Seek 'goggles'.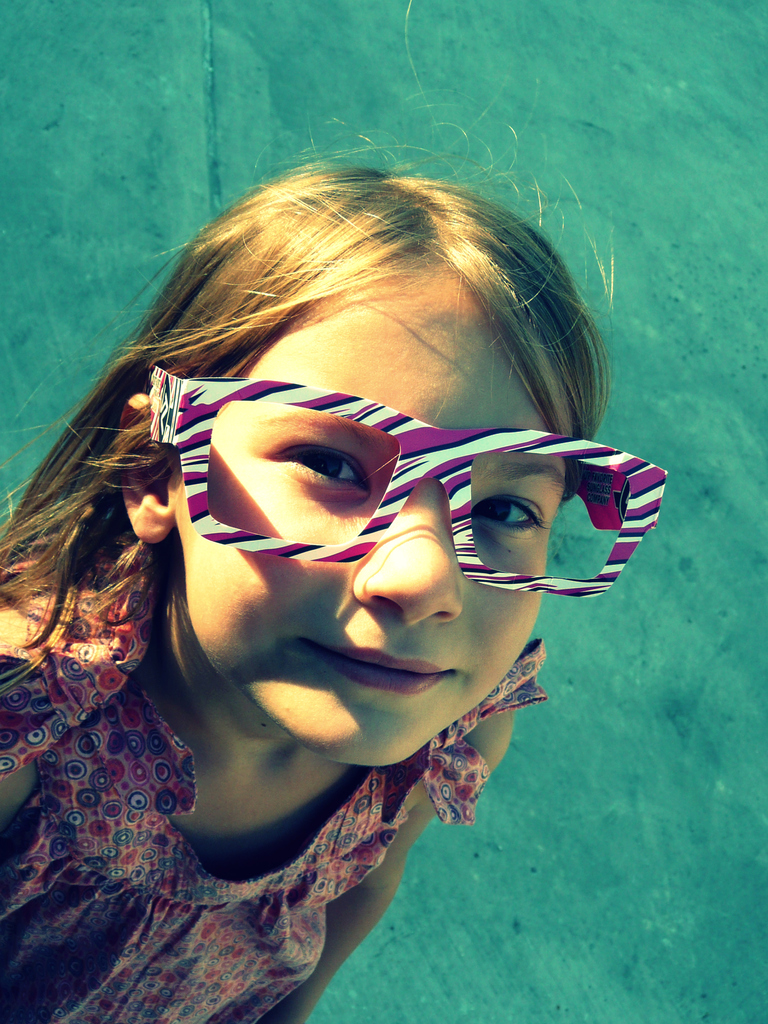
{"x1": 151, "y1": 362, "x2": 669, "y2": 606}.
